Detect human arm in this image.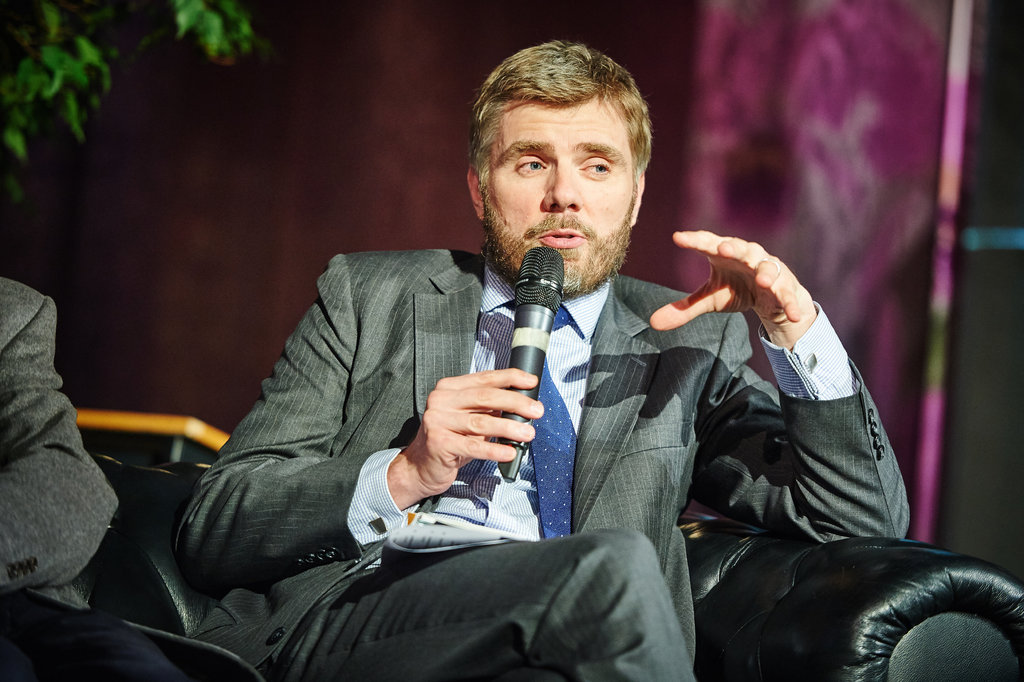
Detection: l=8, t=304, r=114, b=603.
